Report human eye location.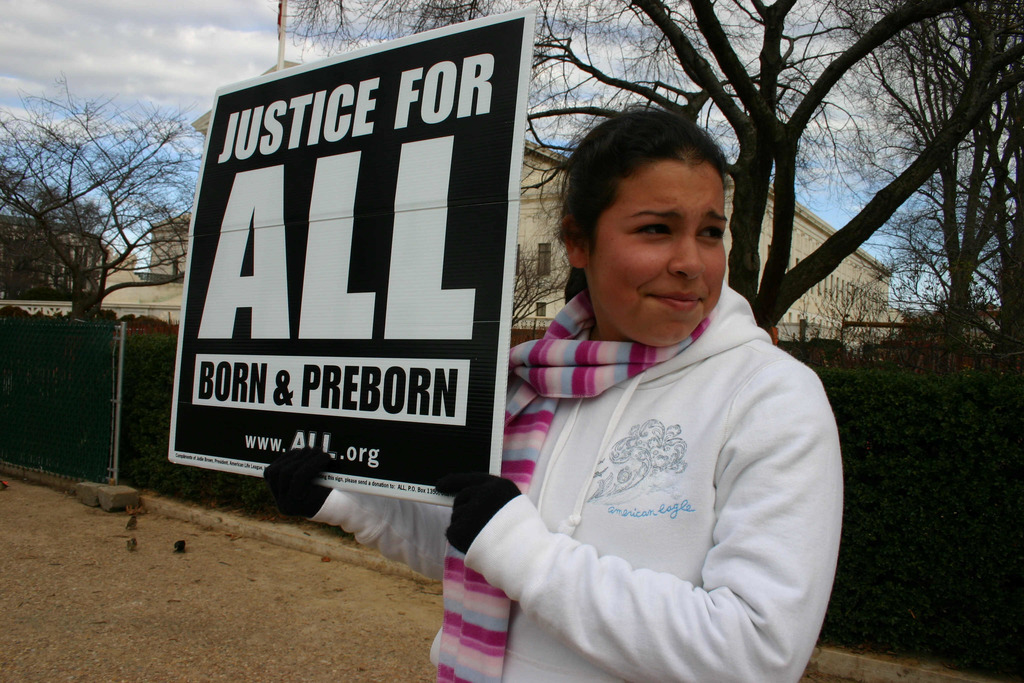
Report: region(635, 220, 678, 241).
